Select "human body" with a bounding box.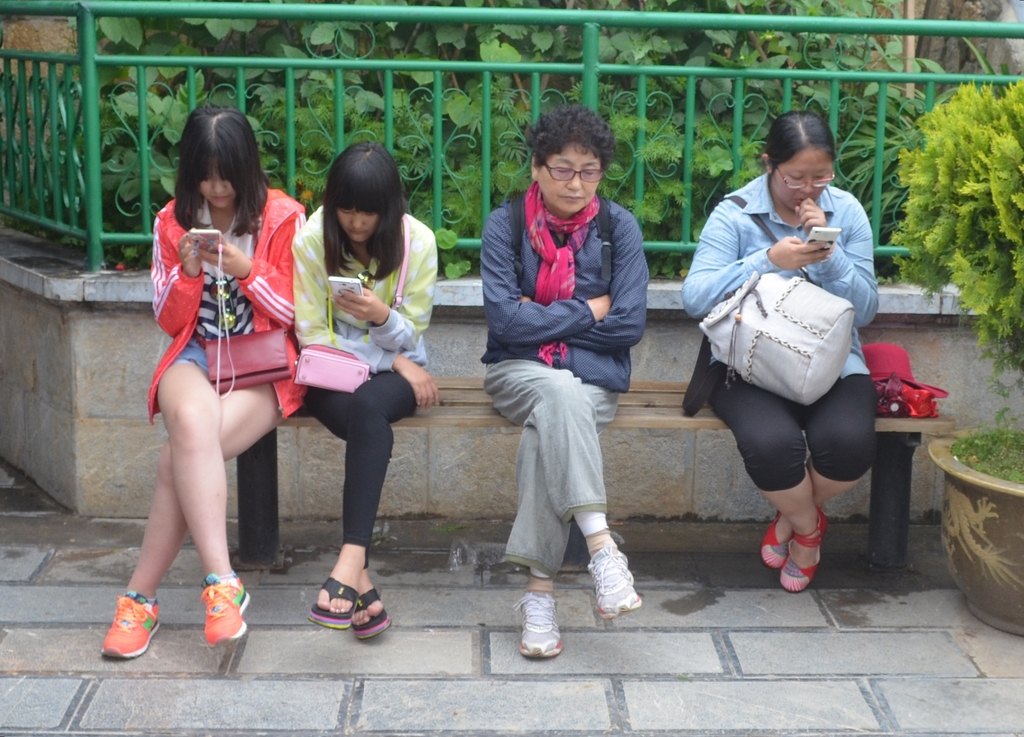
478,179,651,662.
